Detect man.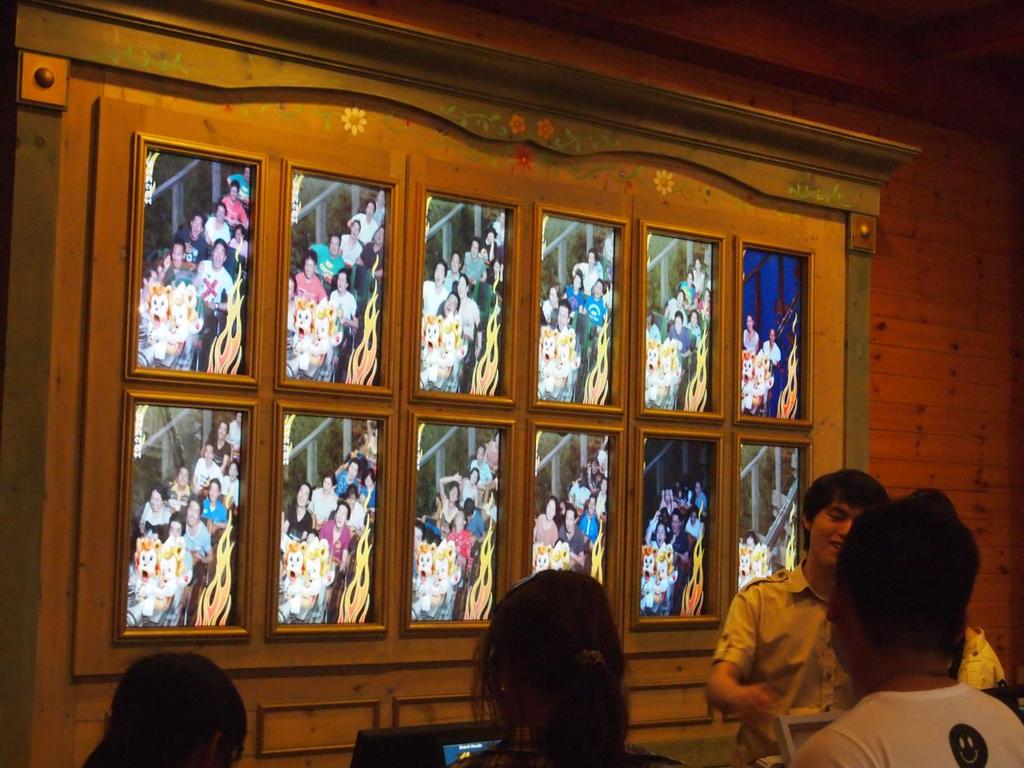
Detected at Rect(554, 298, 572, 336).
